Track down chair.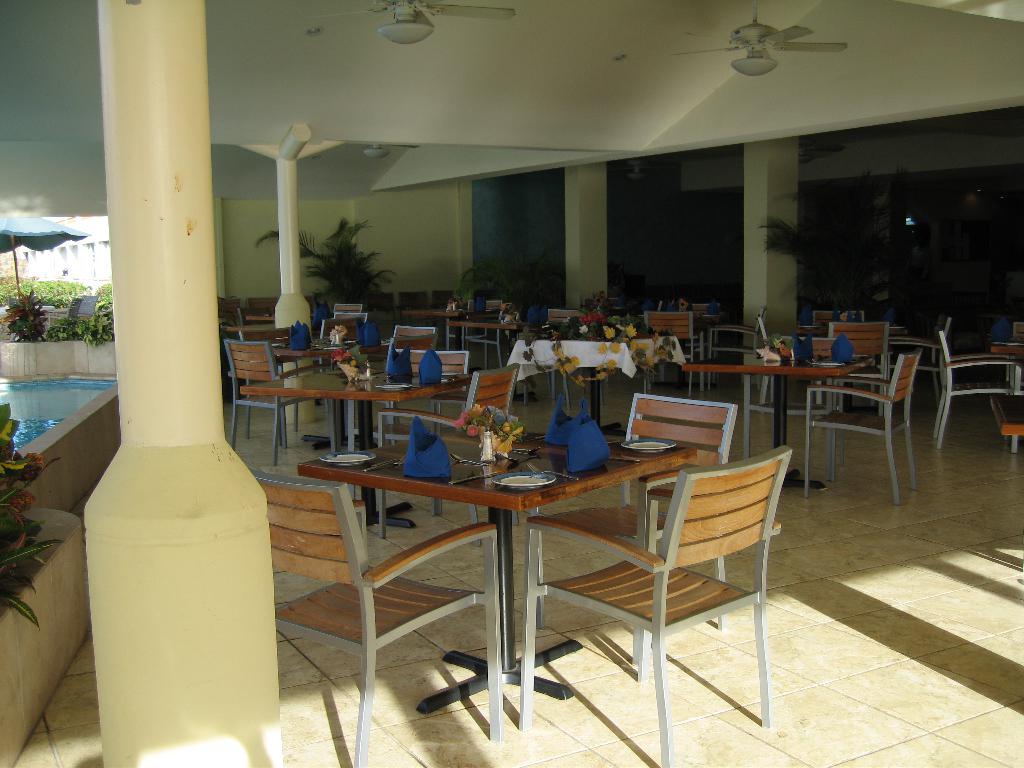
Tracked to rect(616, 392, 741, 627).
